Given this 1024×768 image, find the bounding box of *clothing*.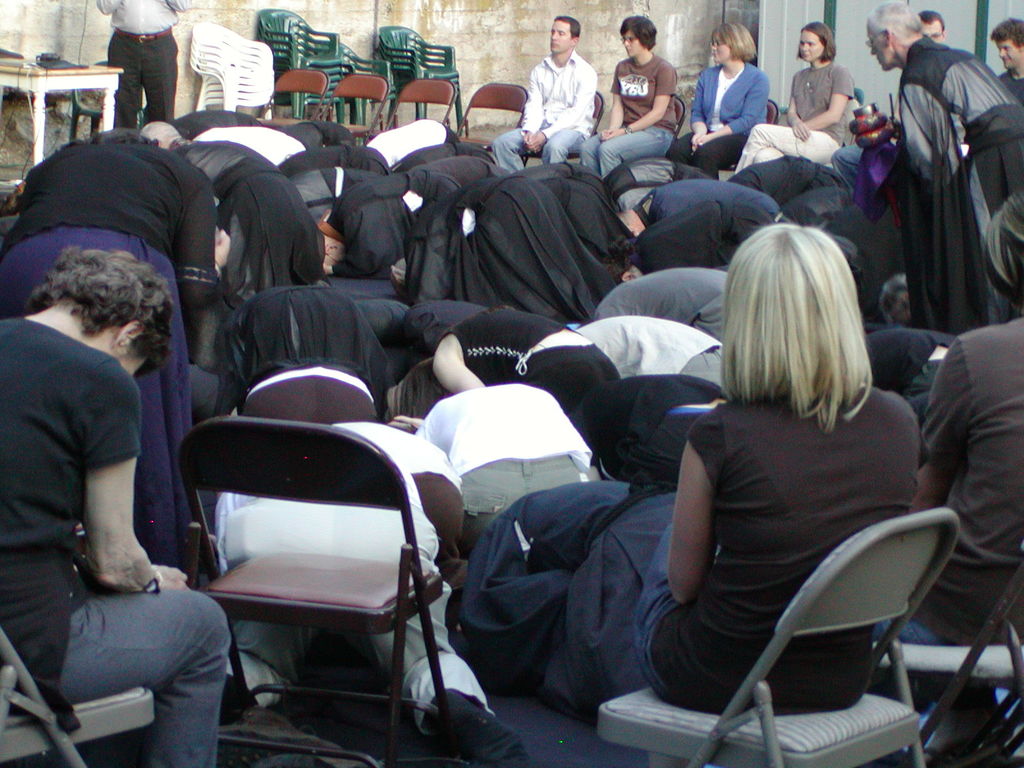
left=639, top=164, right=788, bottom=243.
